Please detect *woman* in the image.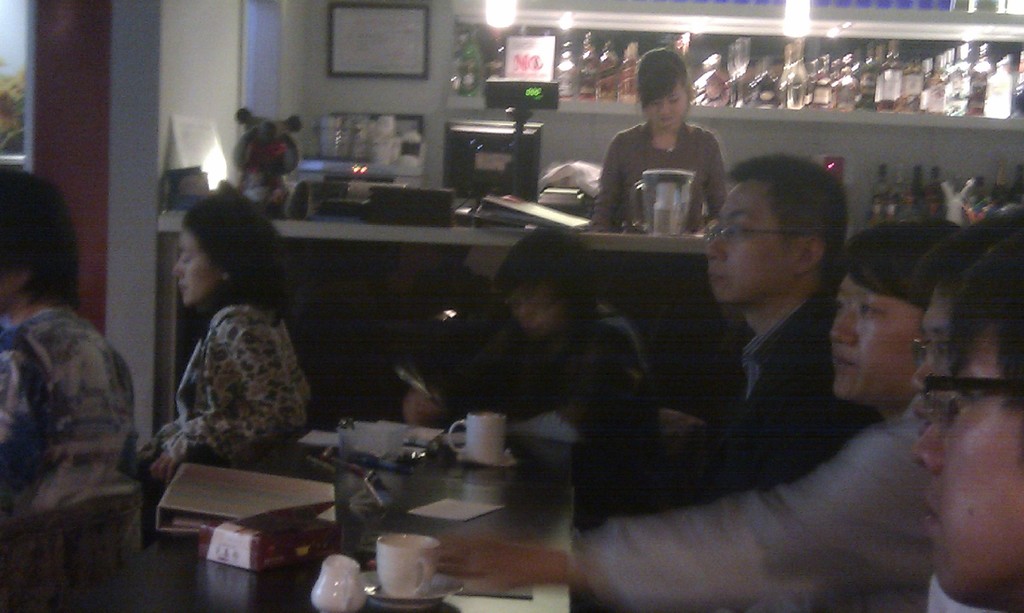
[left=0, top=165, right=138, bottom=521].
